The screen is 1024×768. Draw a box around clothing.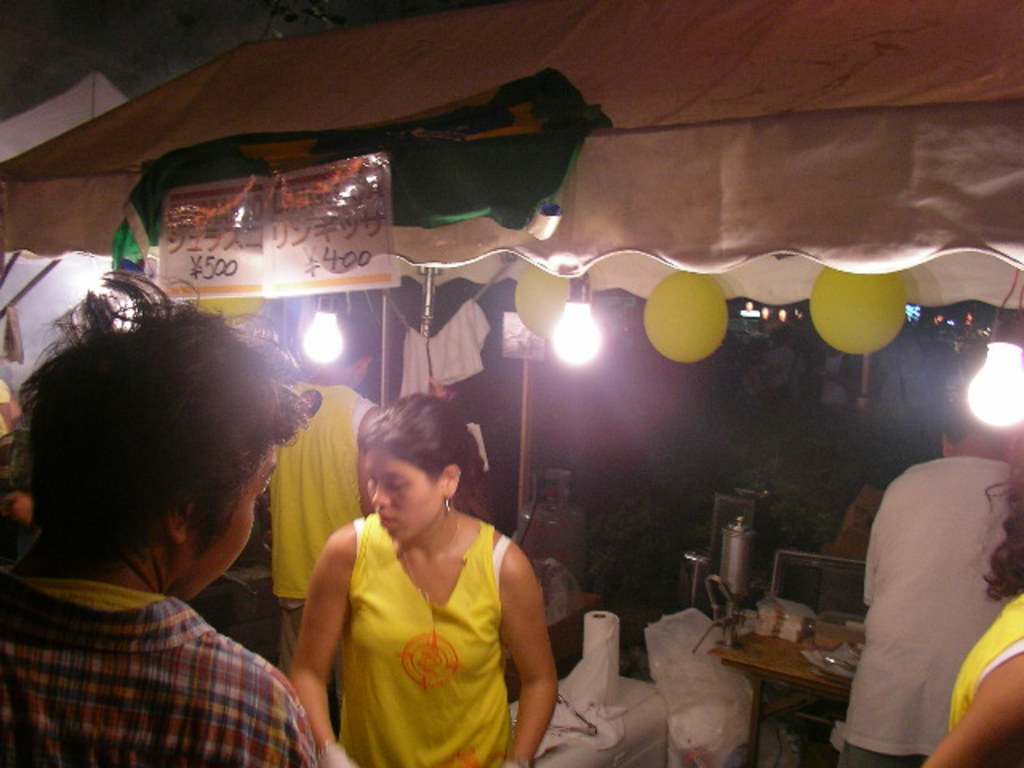
x1=0 y1=533 x2=328 y2=766.
